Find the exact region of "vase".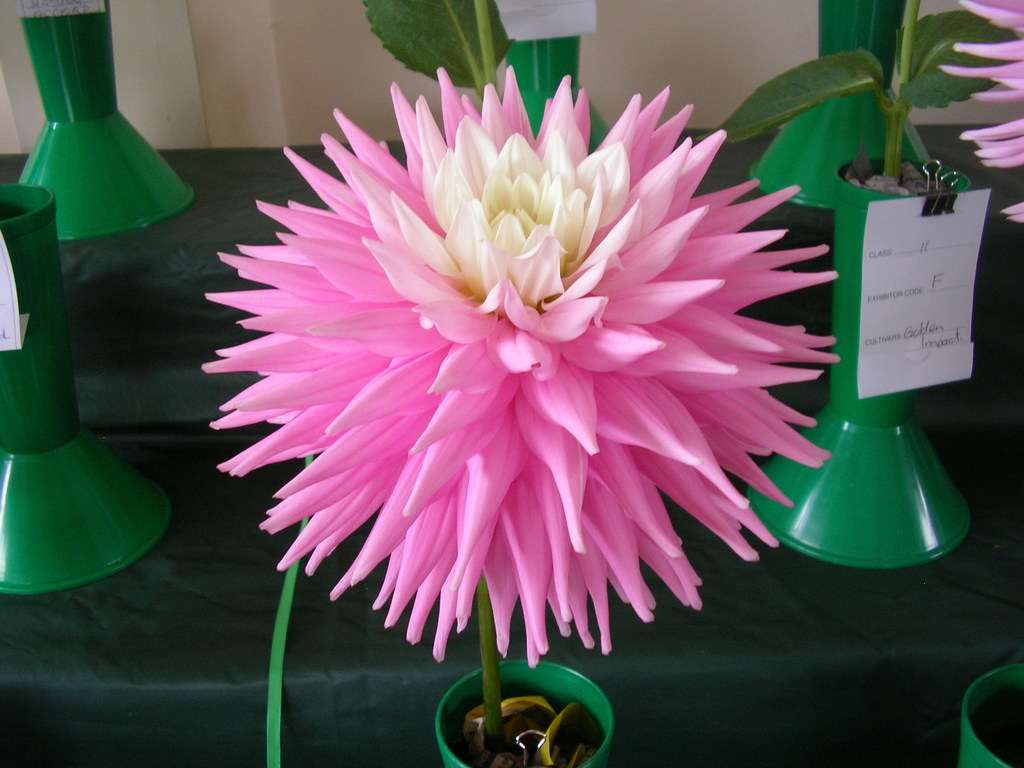
Exact region: rect(964, 658, 1023, 767).
